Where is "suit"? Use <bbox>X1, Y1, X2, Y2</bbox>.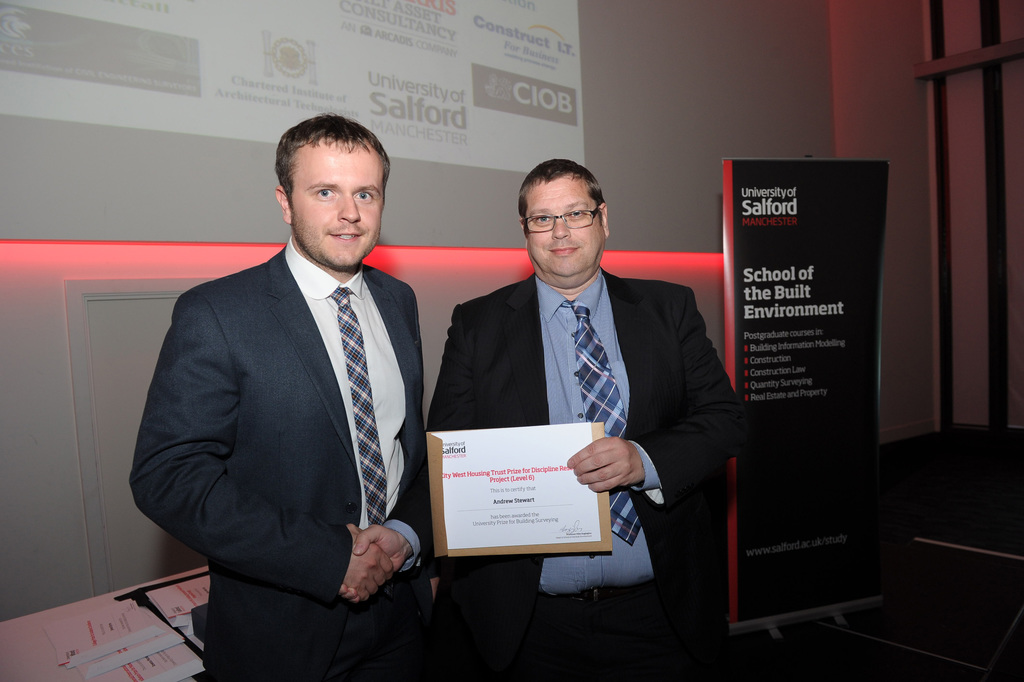
<bbox>124, 122, 429, 681</bbox>.
